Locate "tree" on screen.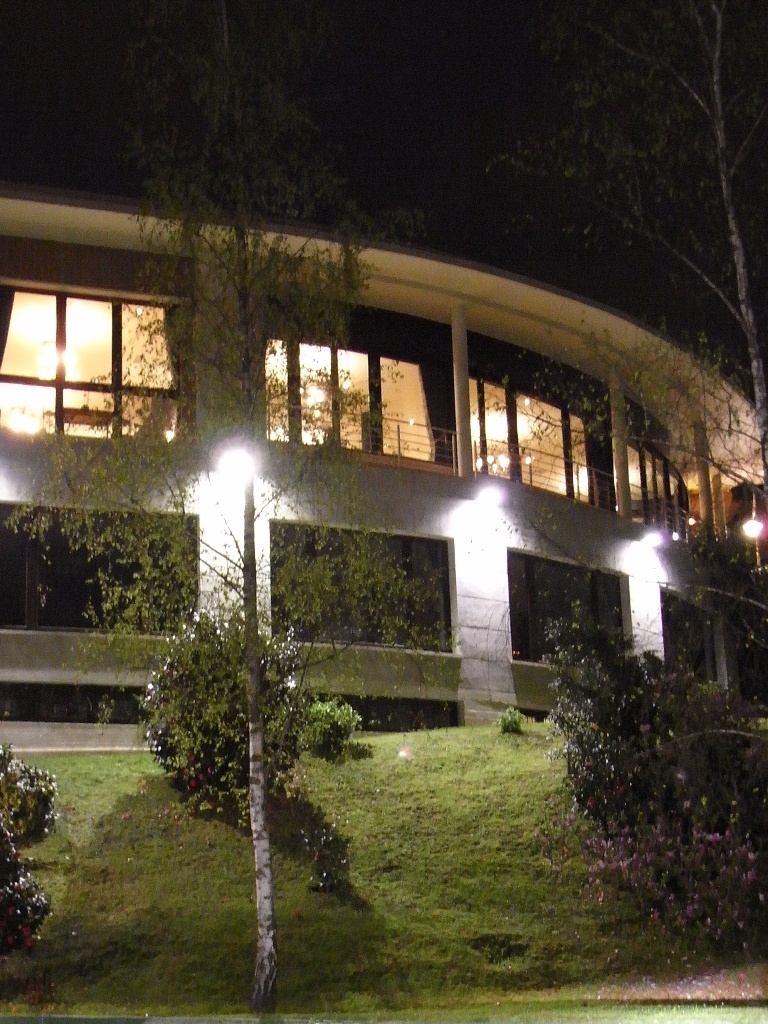
On screen at (x1=144, y1=601, x2=364, y2=835).
